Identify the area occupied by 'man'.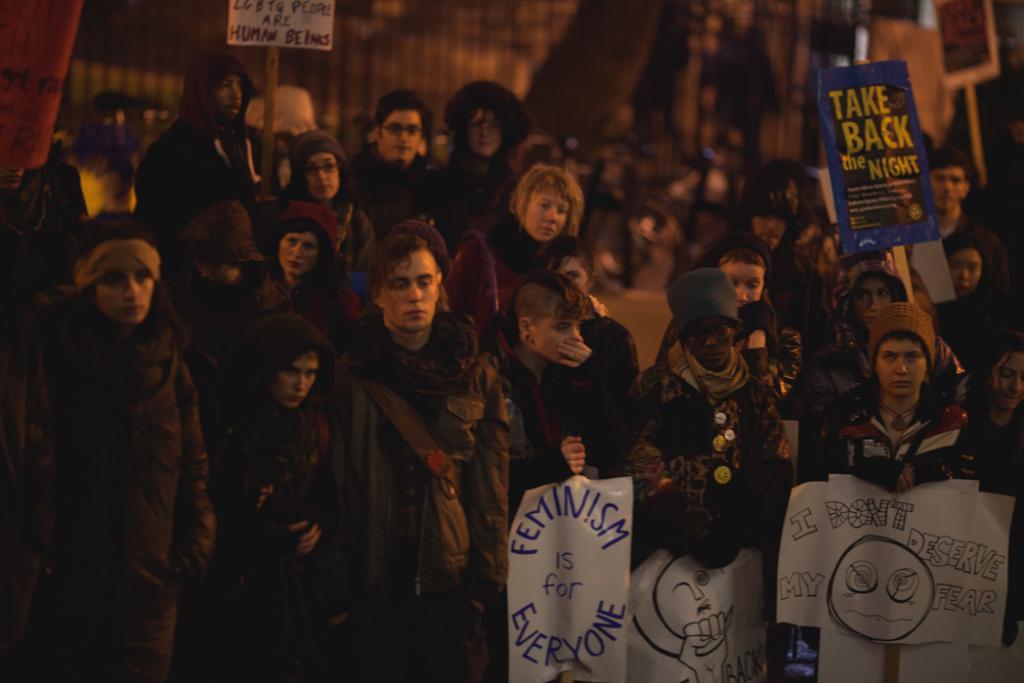
Area: bbox=[926, 151, 984, 253].
